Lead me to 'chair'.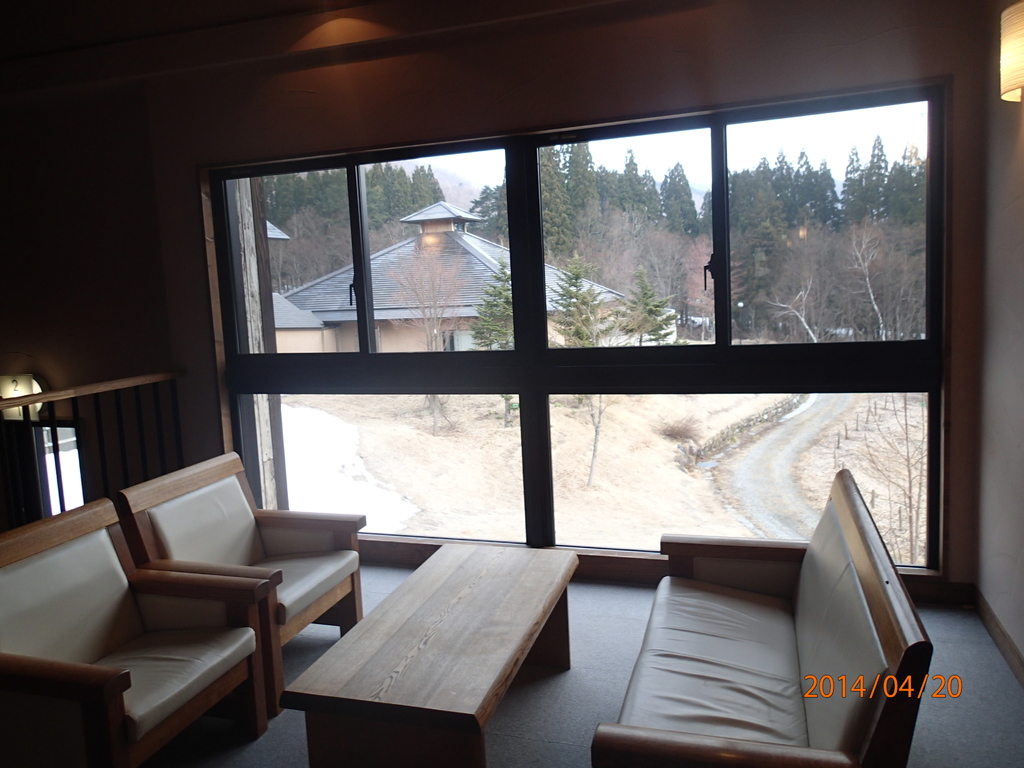
Lead to [118,445,367,721].
